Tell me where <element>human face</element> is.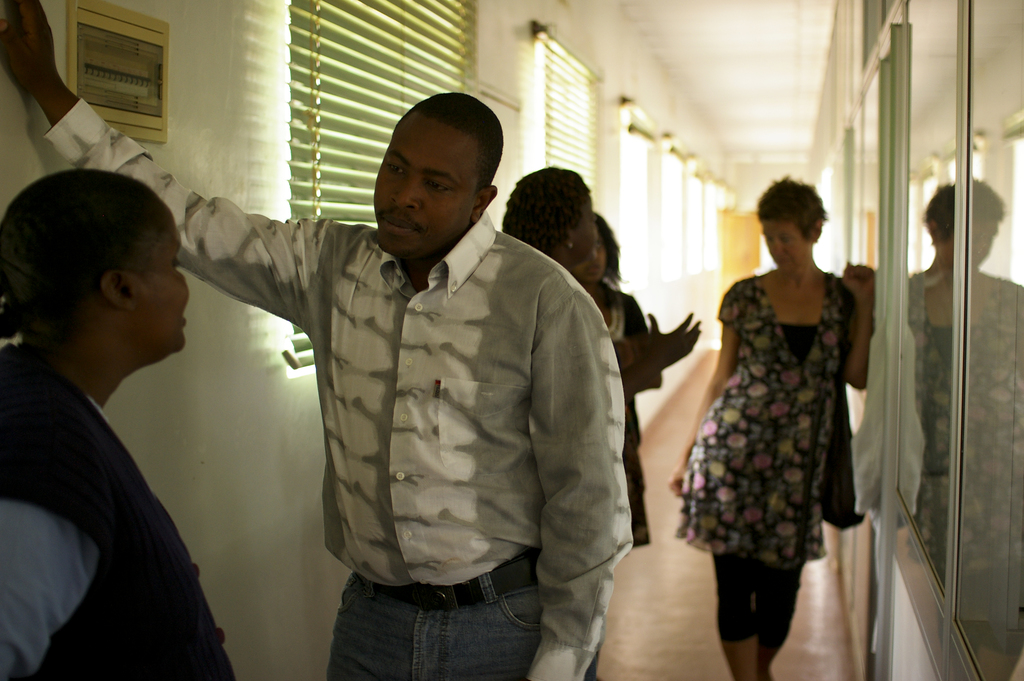
<element>human face</element> is at box=[579, 203, 591, 253].
